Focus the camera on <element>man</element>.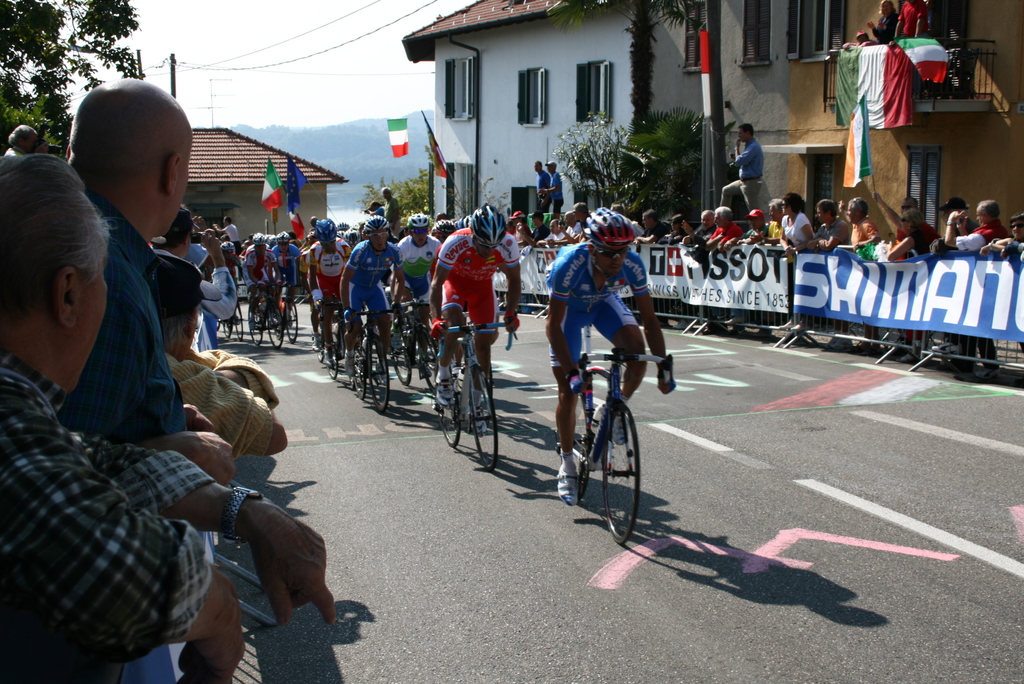
Focus region: Rect(804, 198, 852, 355).
